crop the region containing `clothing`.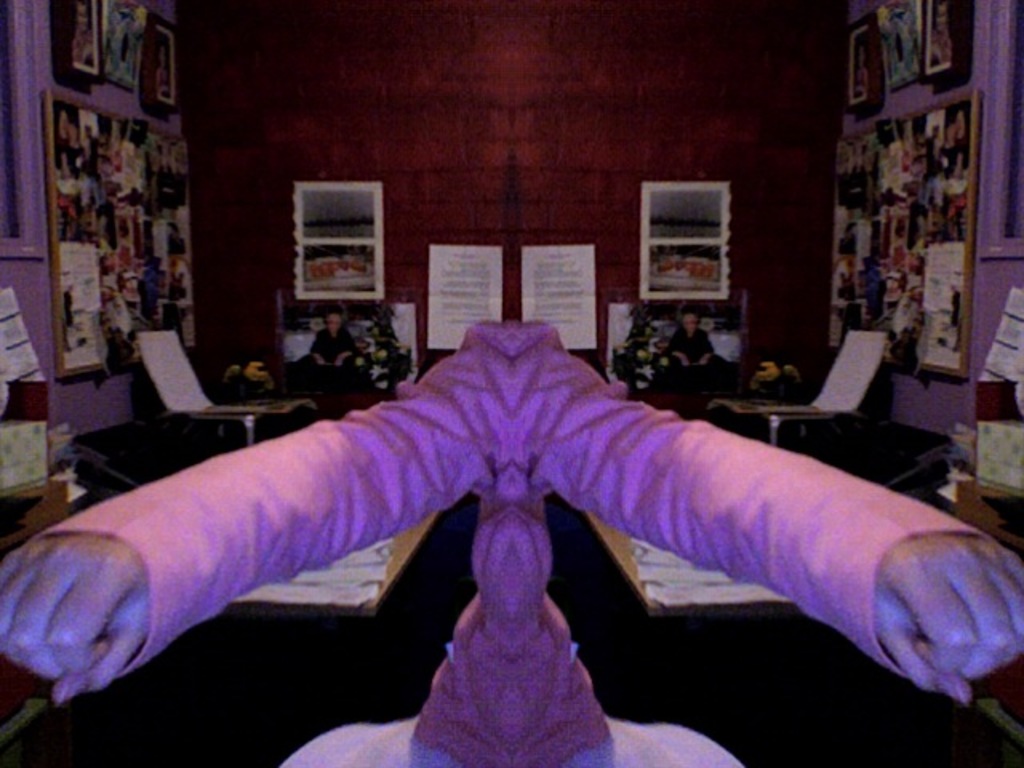
Crop region: [662, 326, 718, 371].
